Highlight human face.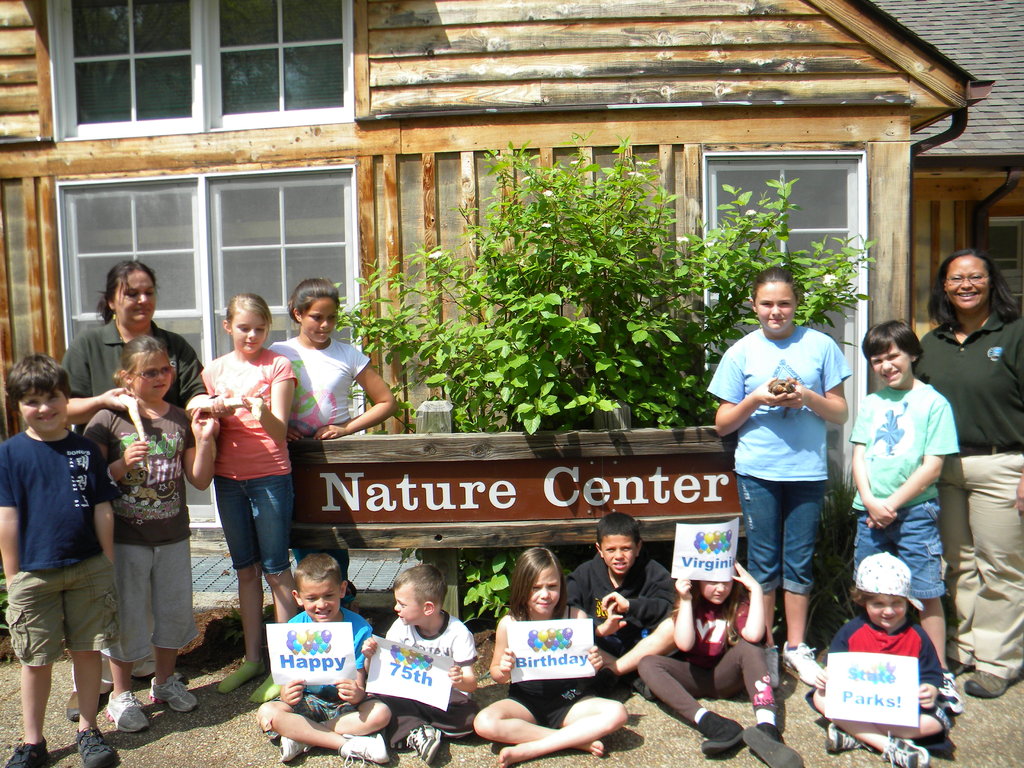
Highlighted region: [141,357,168,394].
